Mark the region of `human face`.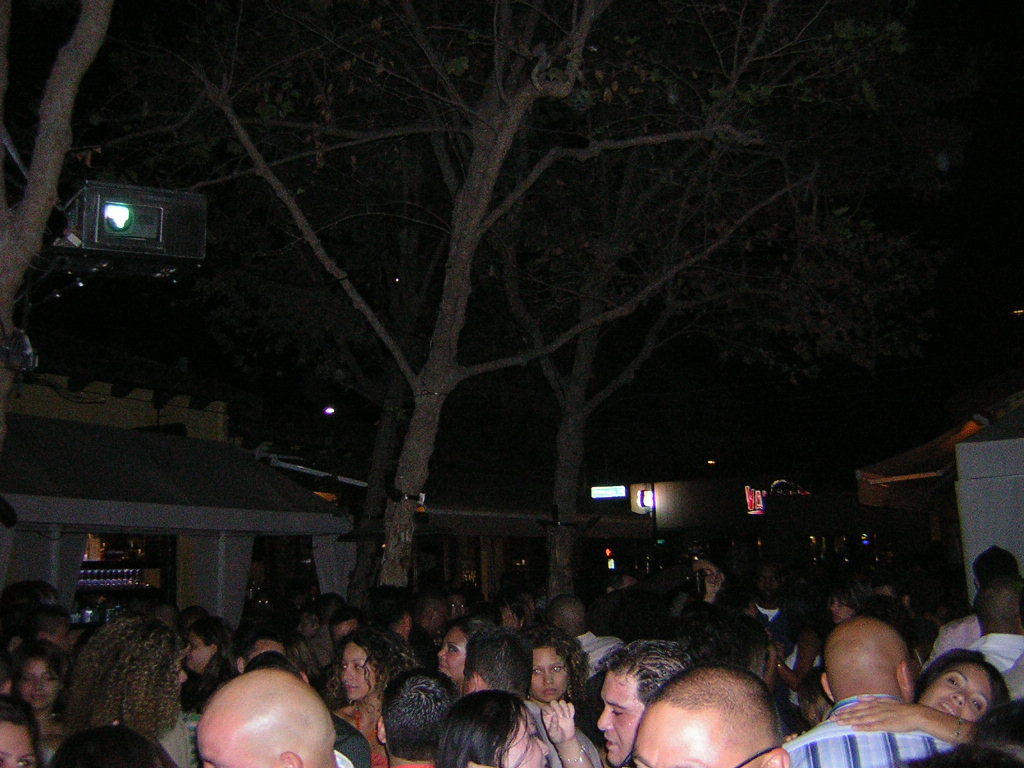
Region: (left=498, top=707, right=551, bottom=767).
